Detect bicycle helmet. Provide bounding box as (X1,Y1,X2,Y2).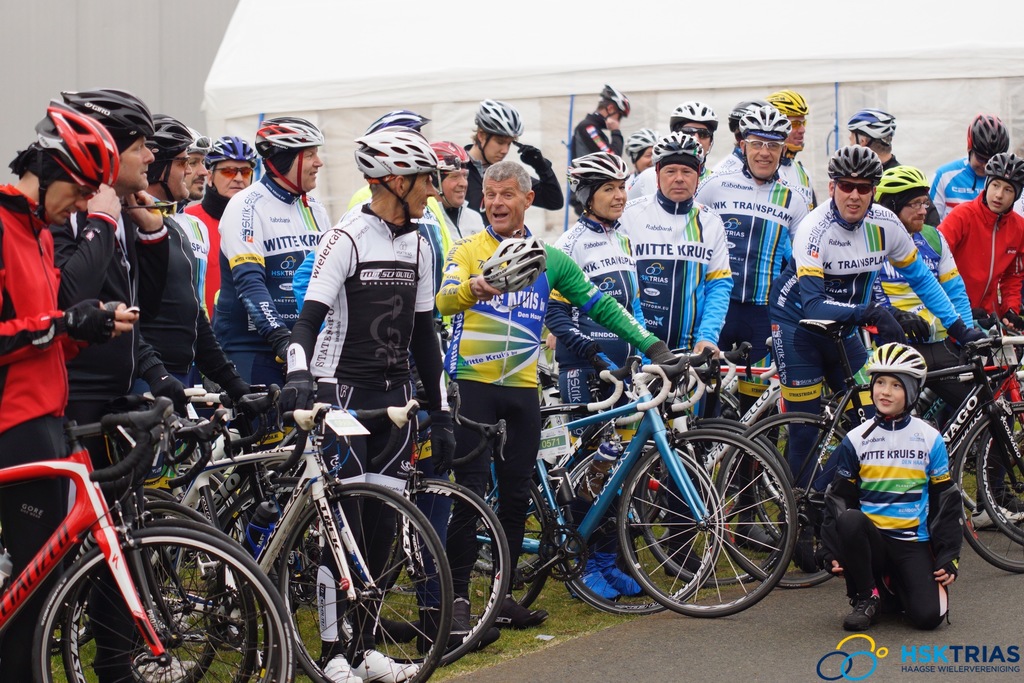
(179,125,212,155).
